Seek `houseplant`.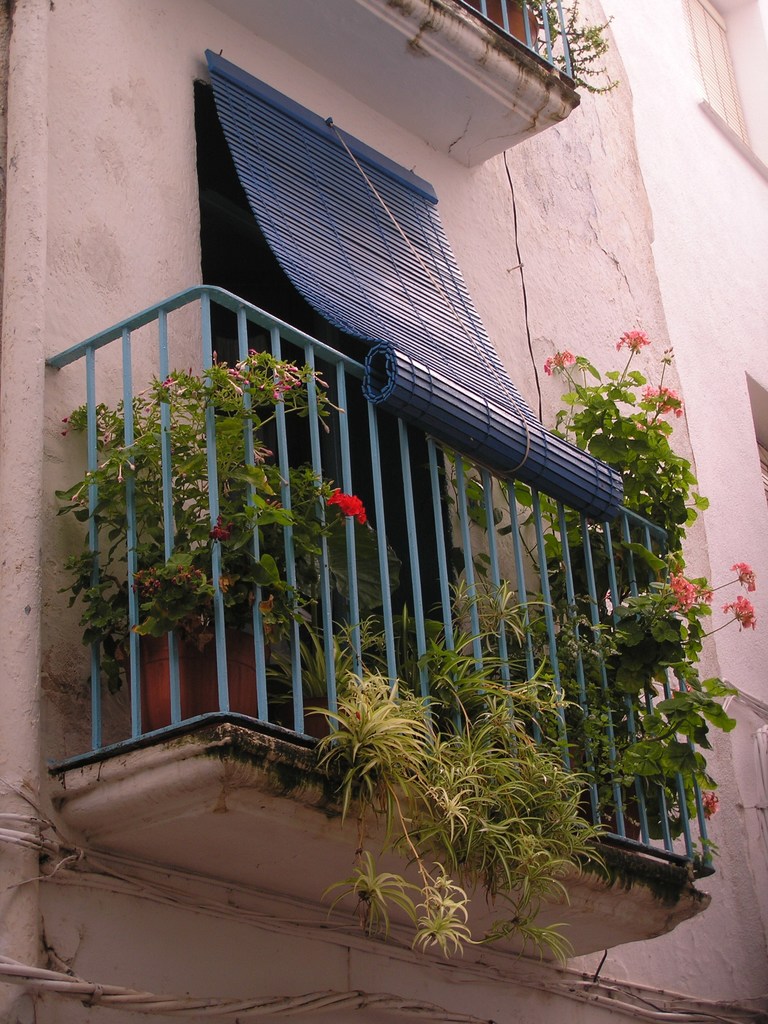
{"left": 51, "top": 344, "right": 367, "bottom": 728}.
